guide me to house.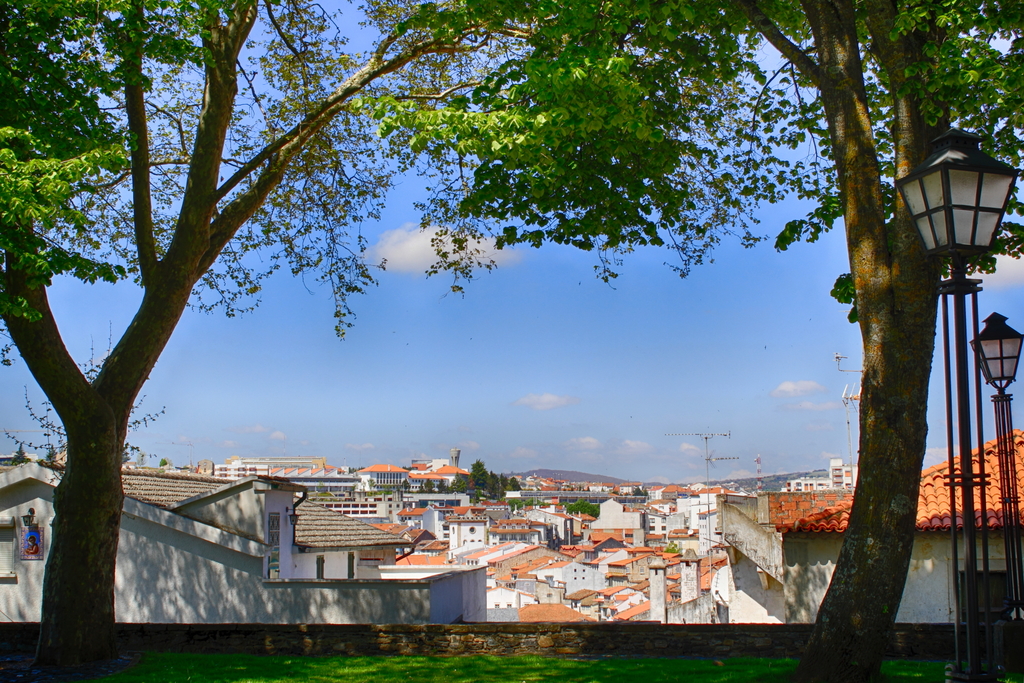
Guidance: BBox(483, 584, 531, 625).
